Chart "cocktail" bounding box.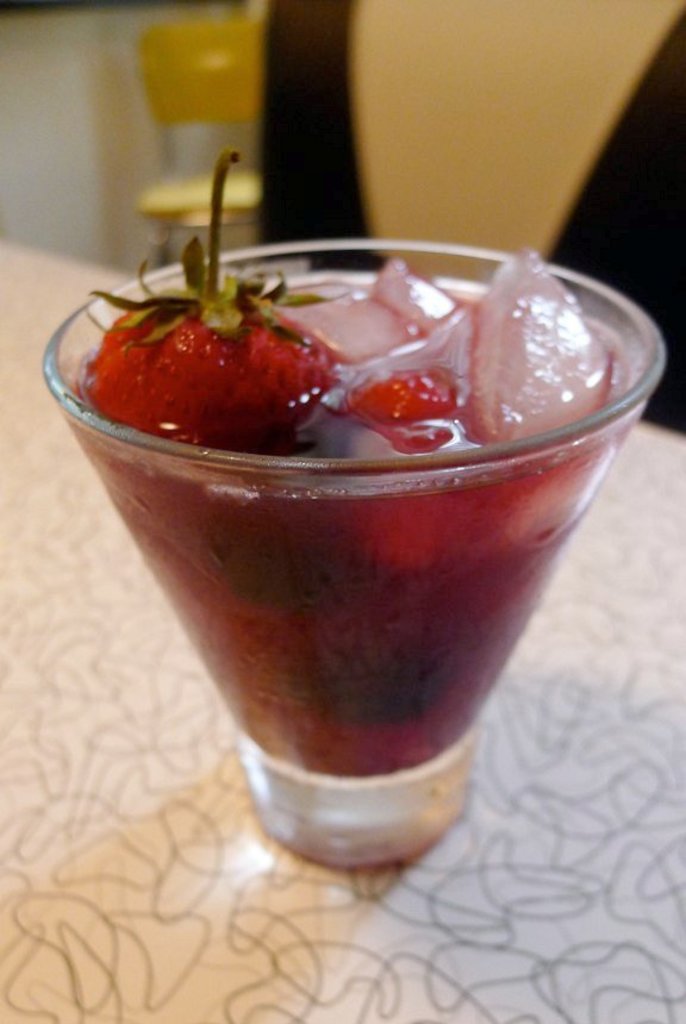
Charted: Rect(44, 154, 668, 870).
